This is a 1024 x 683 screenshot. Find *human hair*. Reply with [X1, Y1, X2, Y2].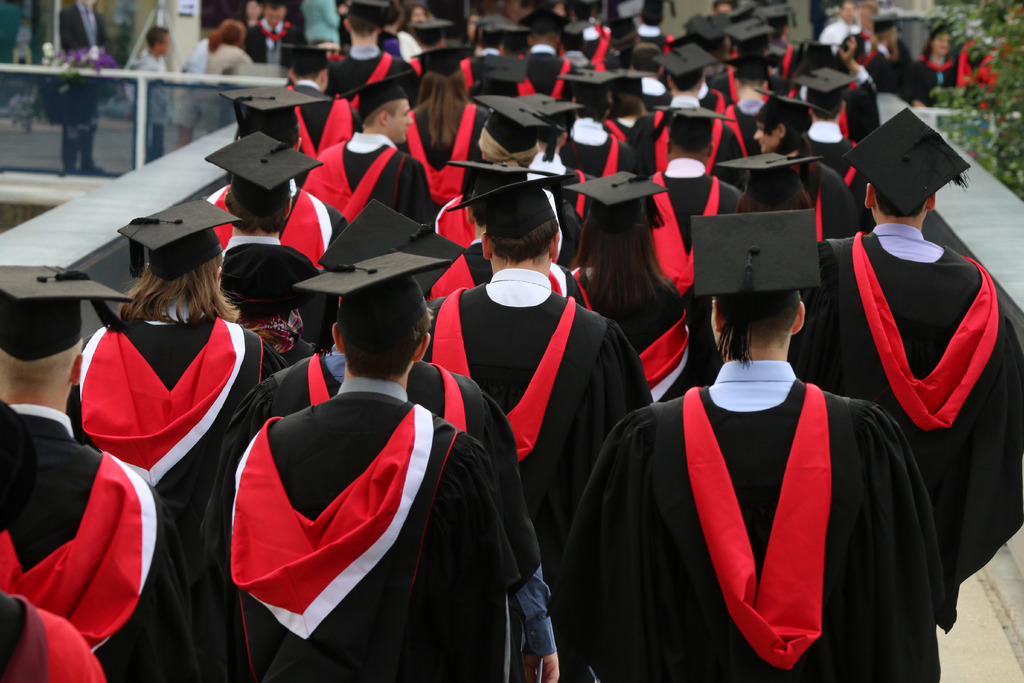
[871, 25, 893, 51].
